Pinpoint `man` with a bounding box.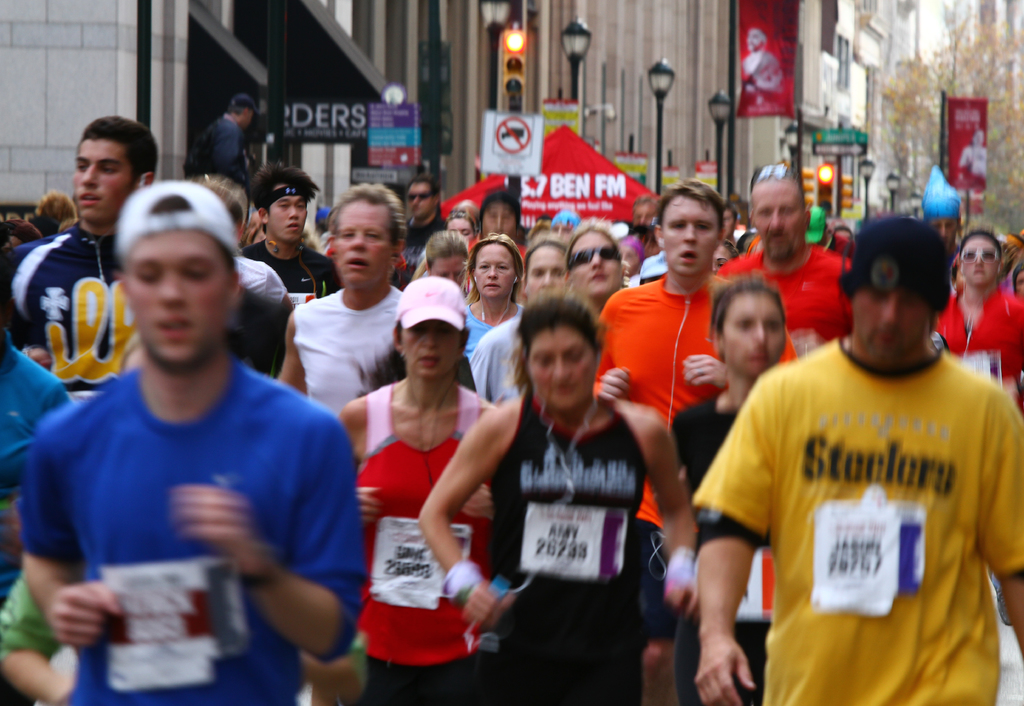
rect(0, 114, 157, 400).
